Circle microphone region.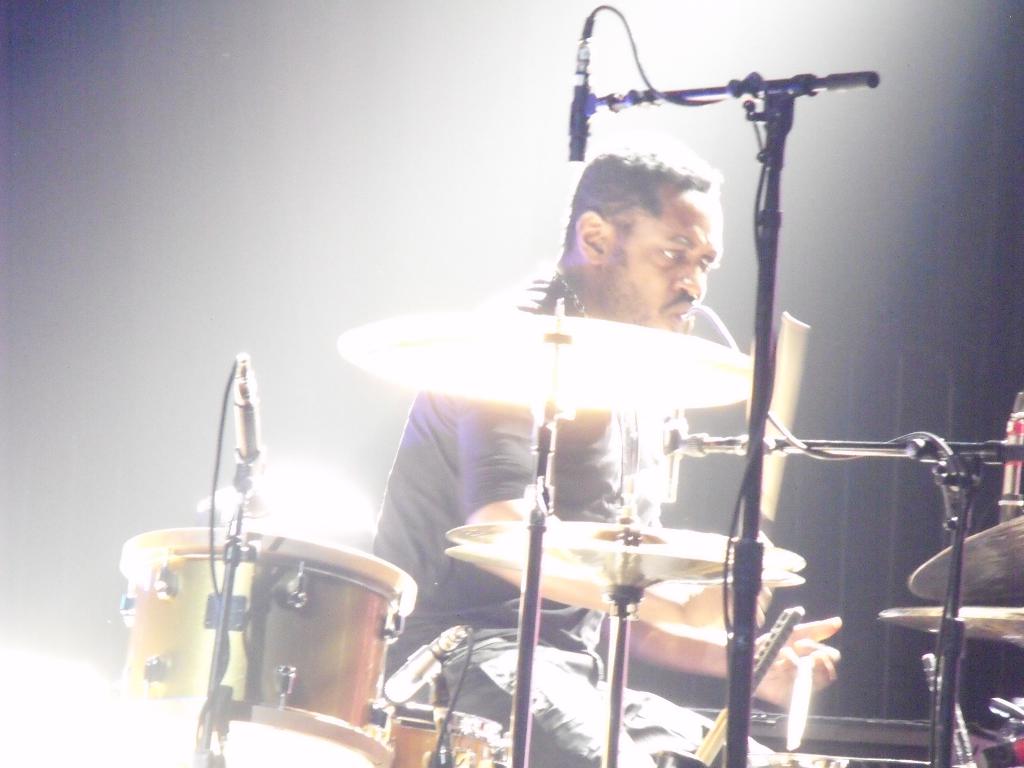
Region: 376:624:472:706.
